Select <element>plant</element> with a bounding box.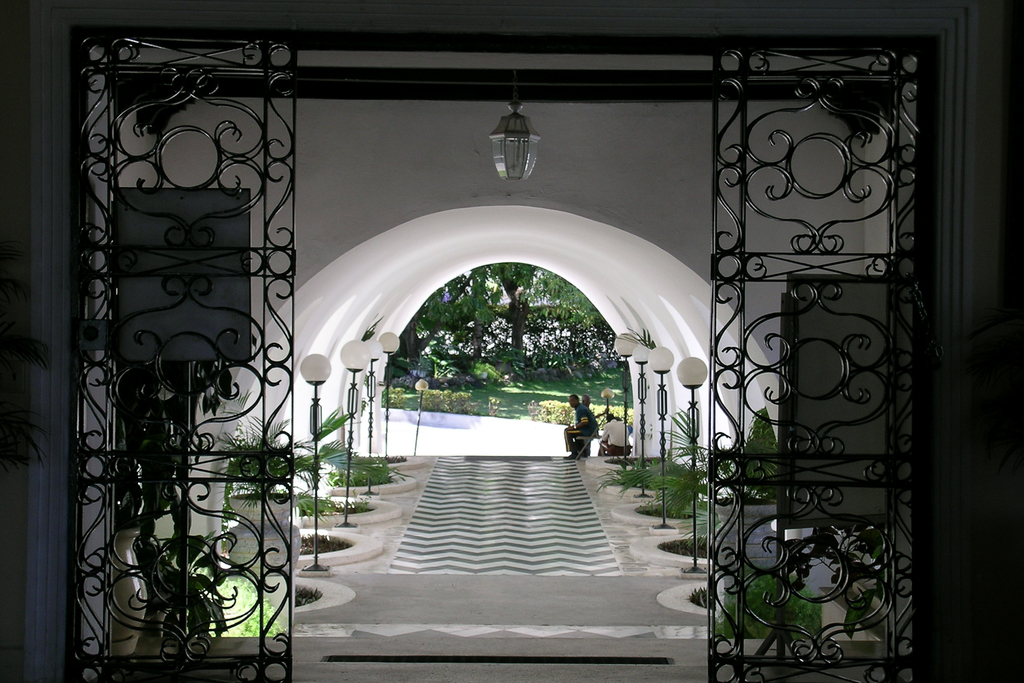
bbox(386, 381, 410, 411).
